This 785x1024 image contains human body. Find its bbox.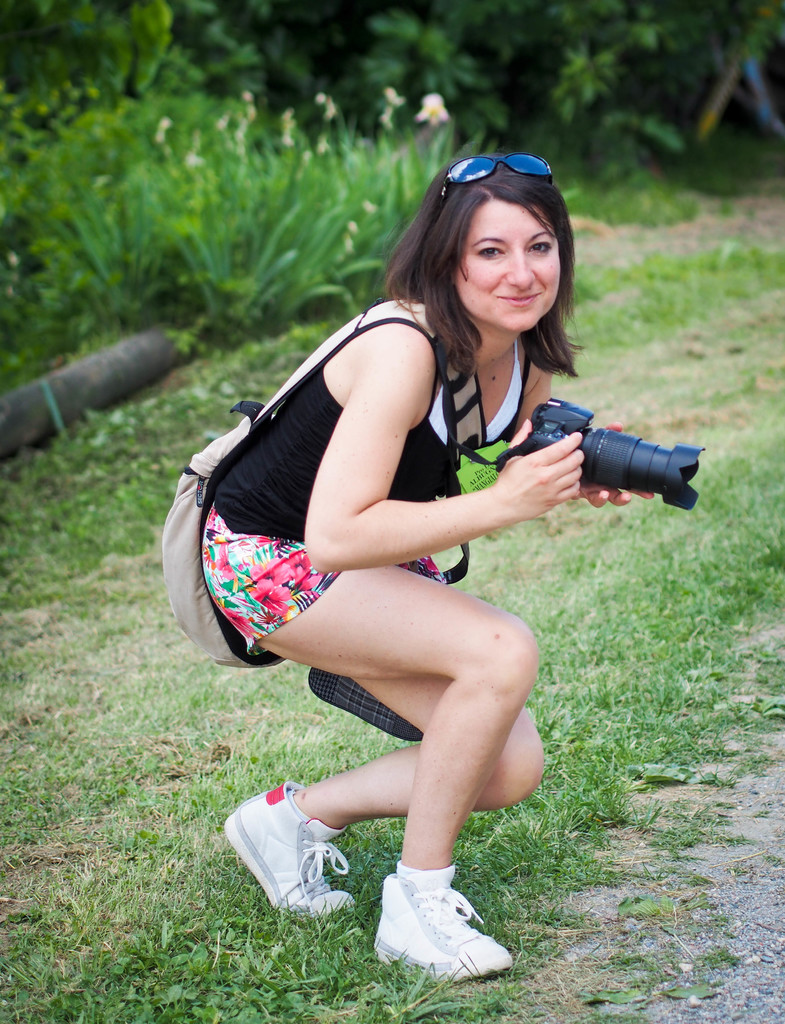
[left=181, top=134, right=686, bottom=943].
